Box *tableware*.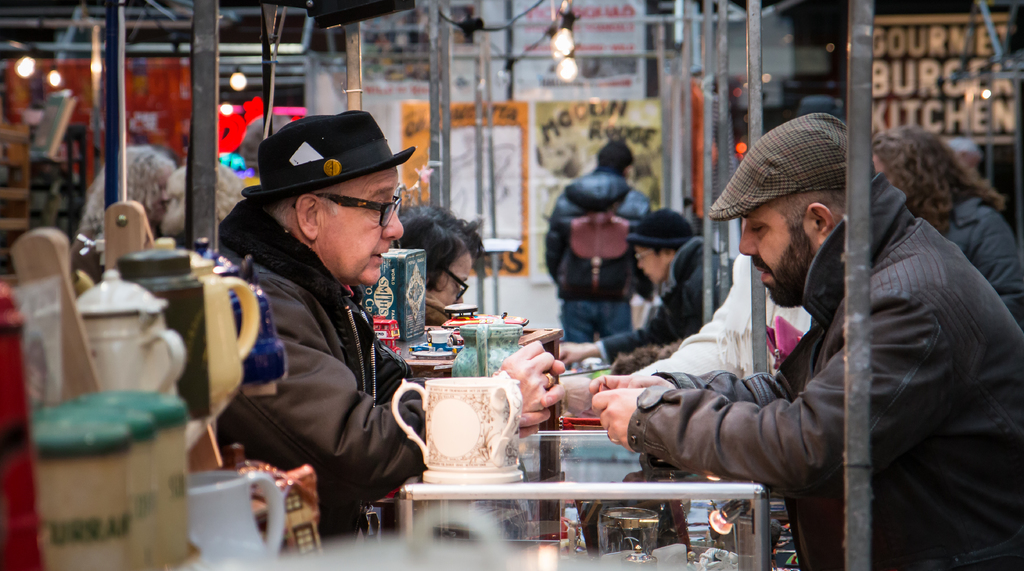
[left=177, top=462, right=283, bottom=565].
